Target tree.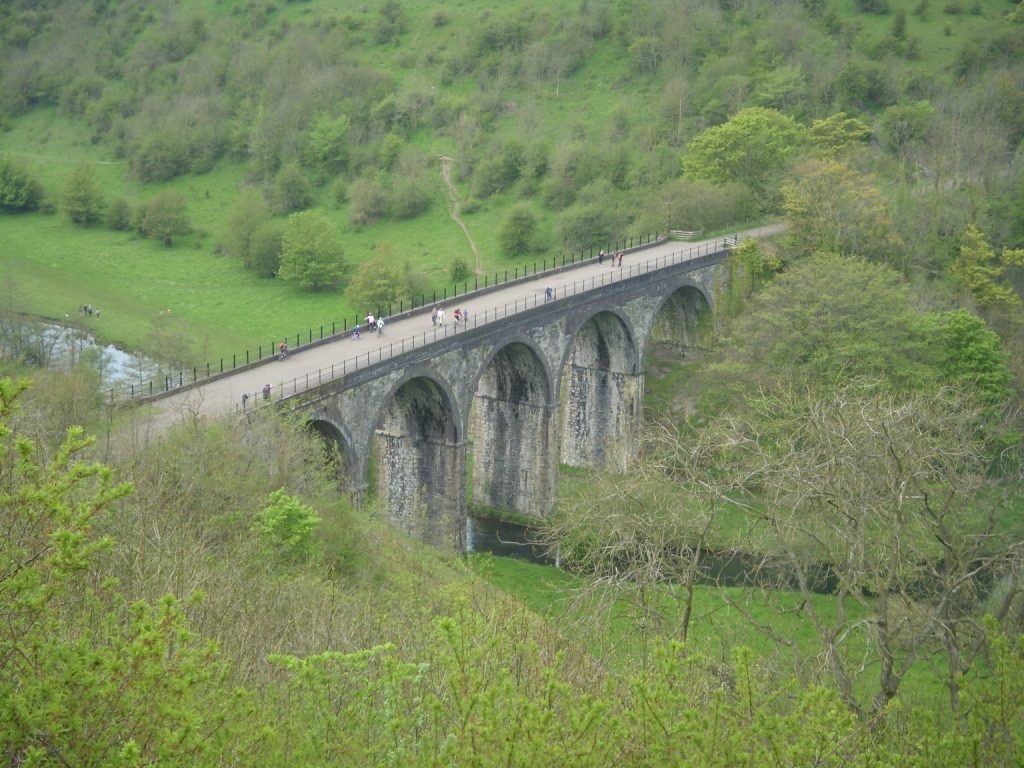
Target region: pyautogui.locateOnScreen(215, 192, 279, 263).
